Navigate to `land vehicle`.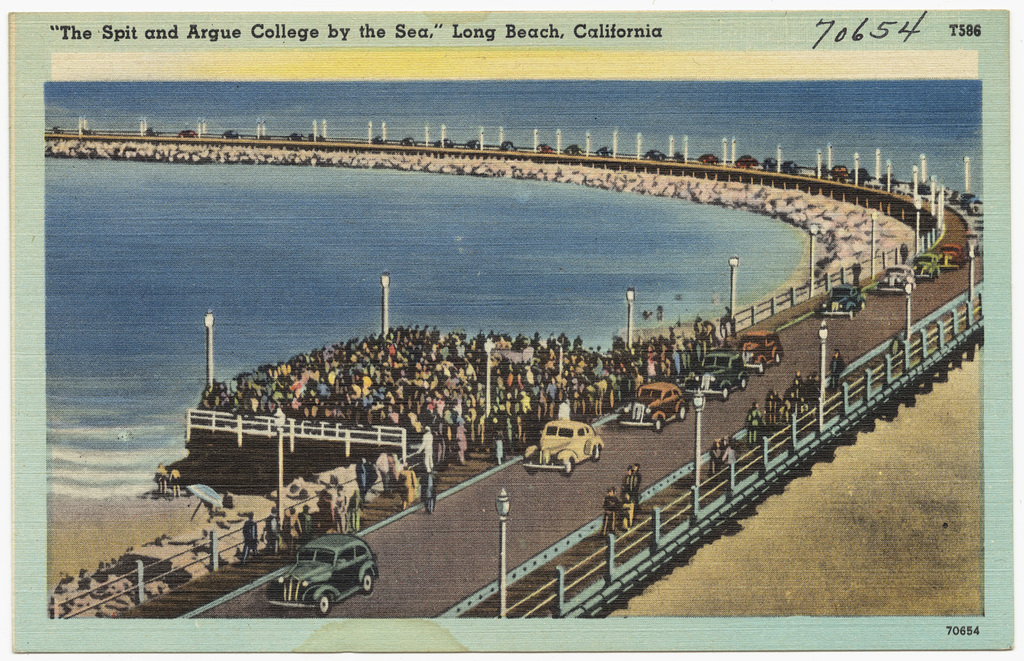
Navigation target: 505:144:515:147.
